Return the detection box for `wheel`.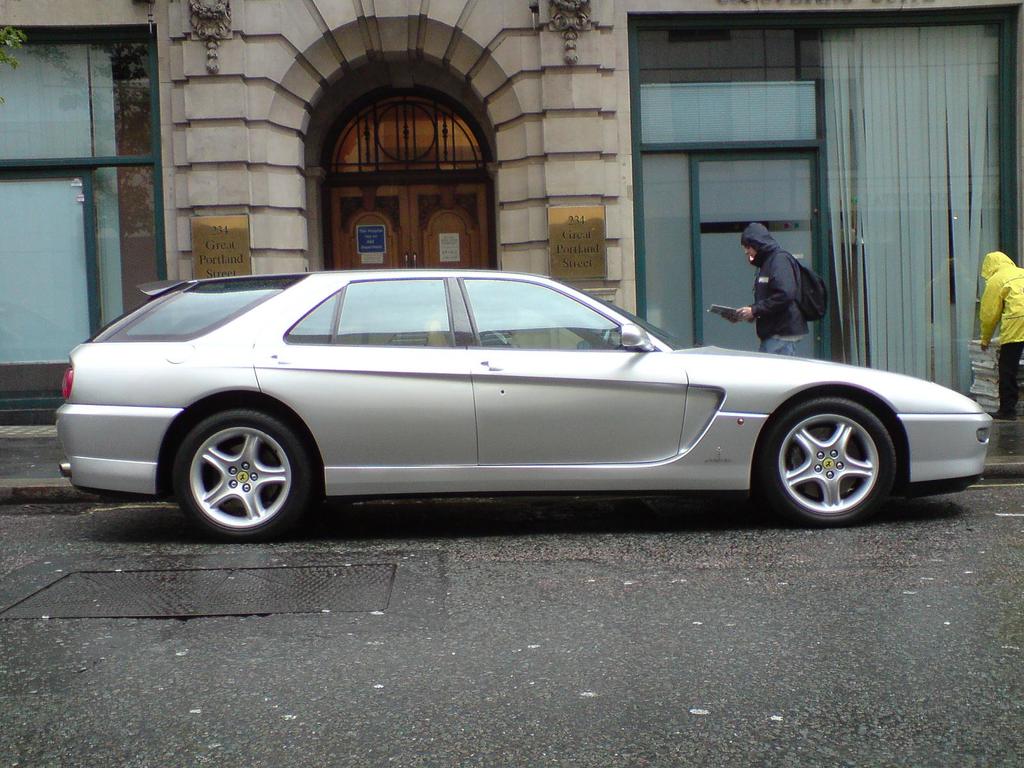
detection(173, 407, 313, 541).
